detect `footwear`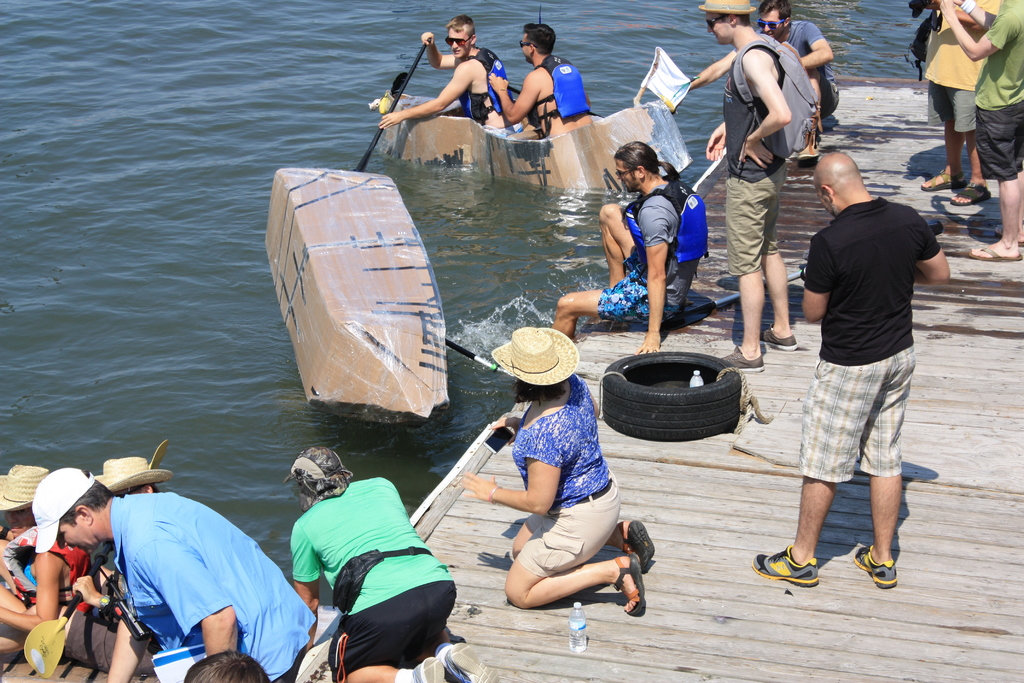
bbox=(860, 549, 895, 589)
